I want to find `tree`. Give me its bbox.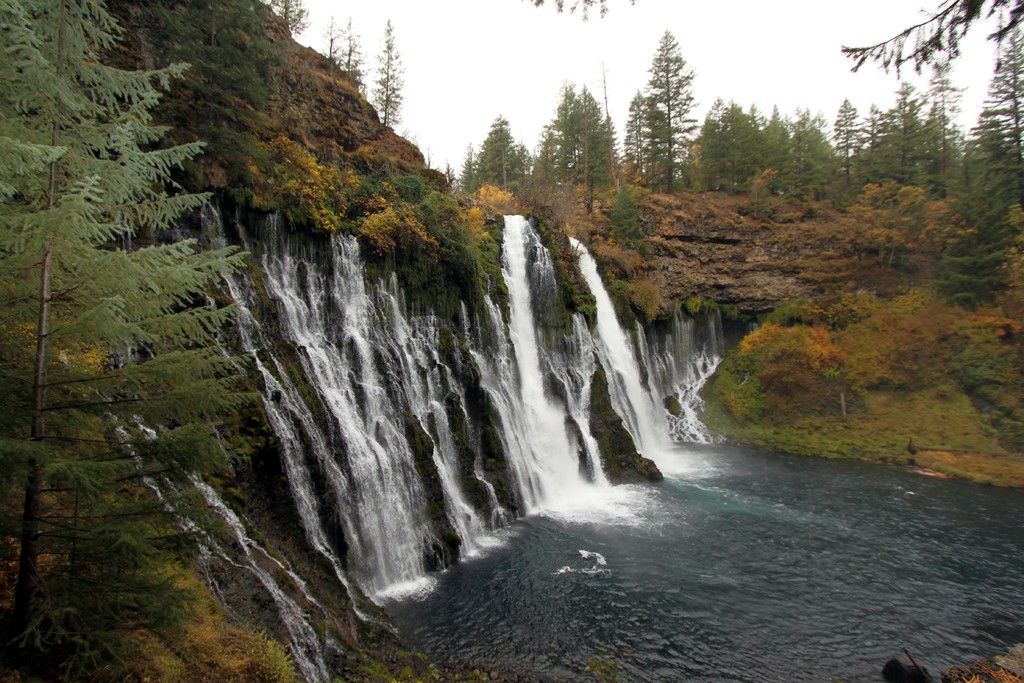
270, 0, 309, 37.
